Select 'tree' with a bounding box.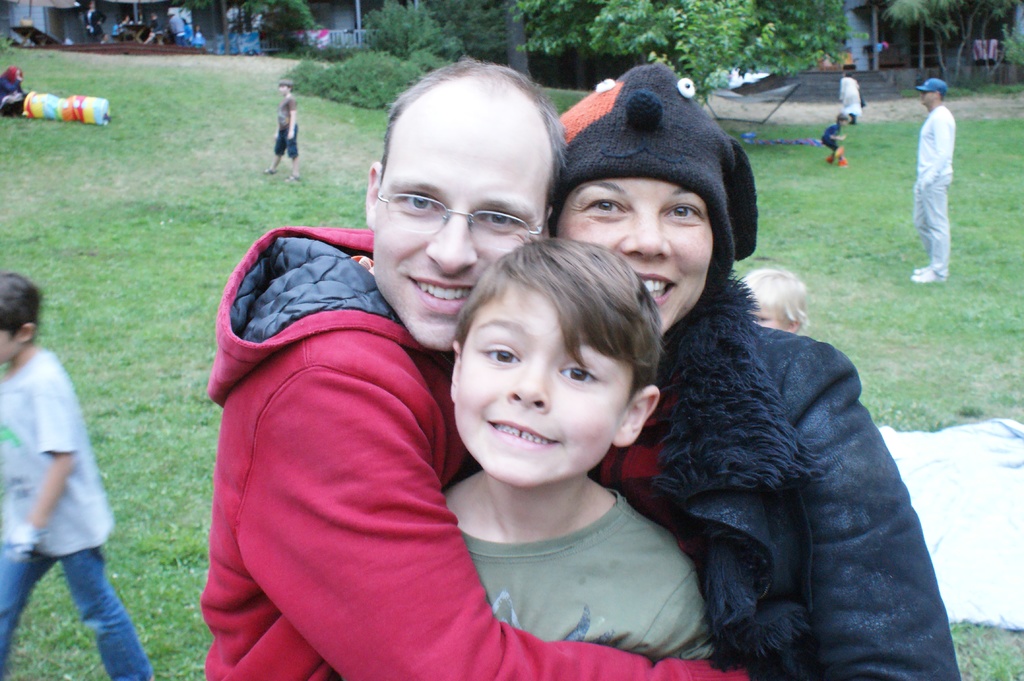
{"x1": 591, "y1": 0, "x2": 850, "y2": 104}.
